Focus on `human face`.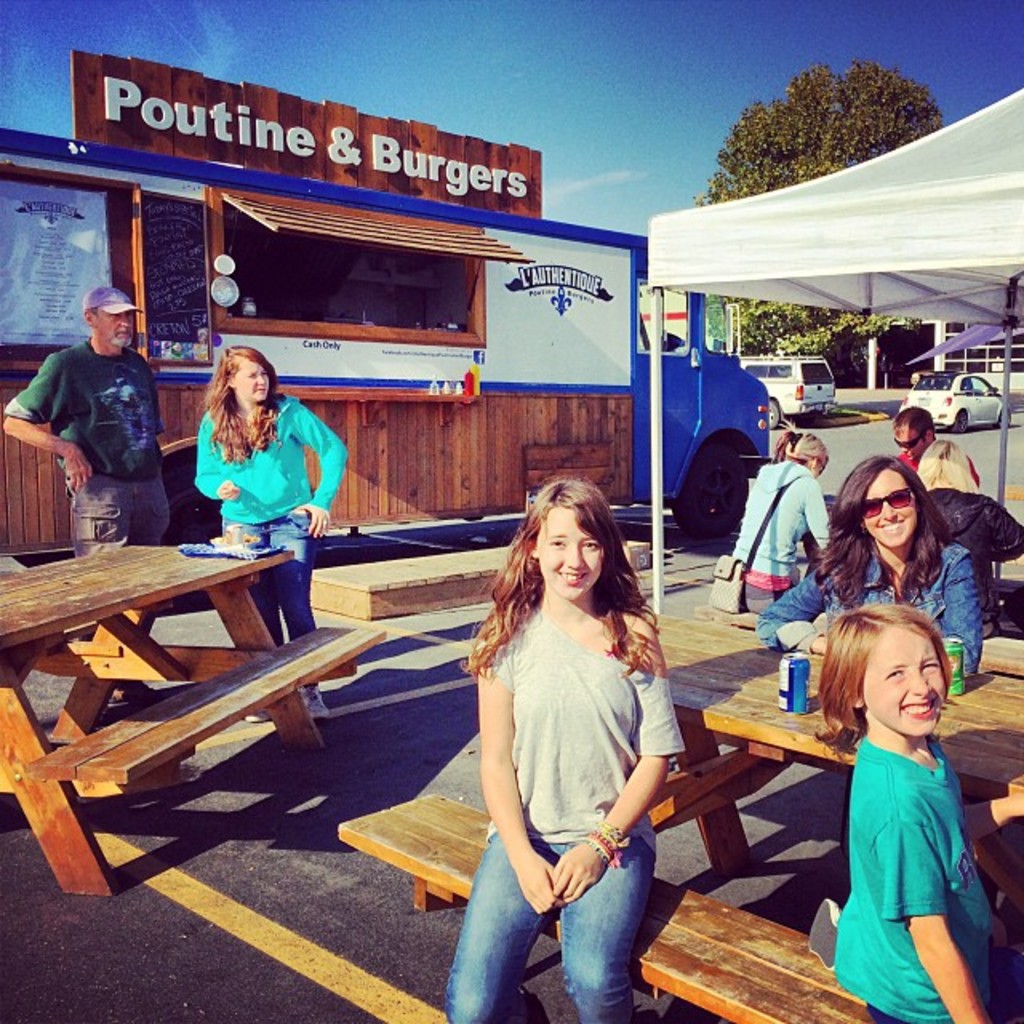
Focused at [536,504,603,598].
